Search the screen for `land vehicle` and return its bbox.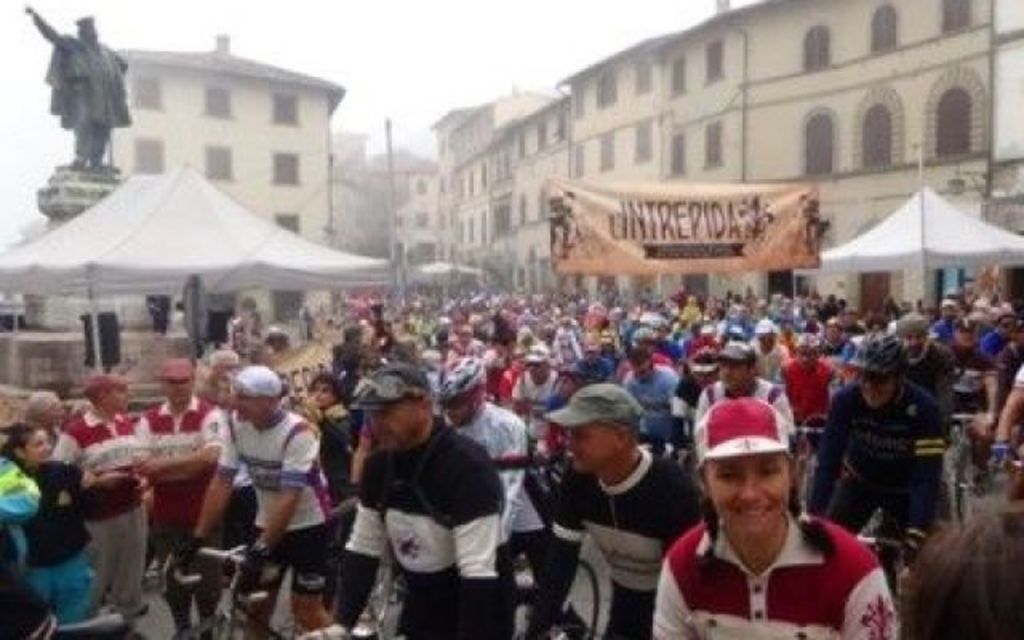
Found: x1=546 y1=557 x2=602 y2=638.
